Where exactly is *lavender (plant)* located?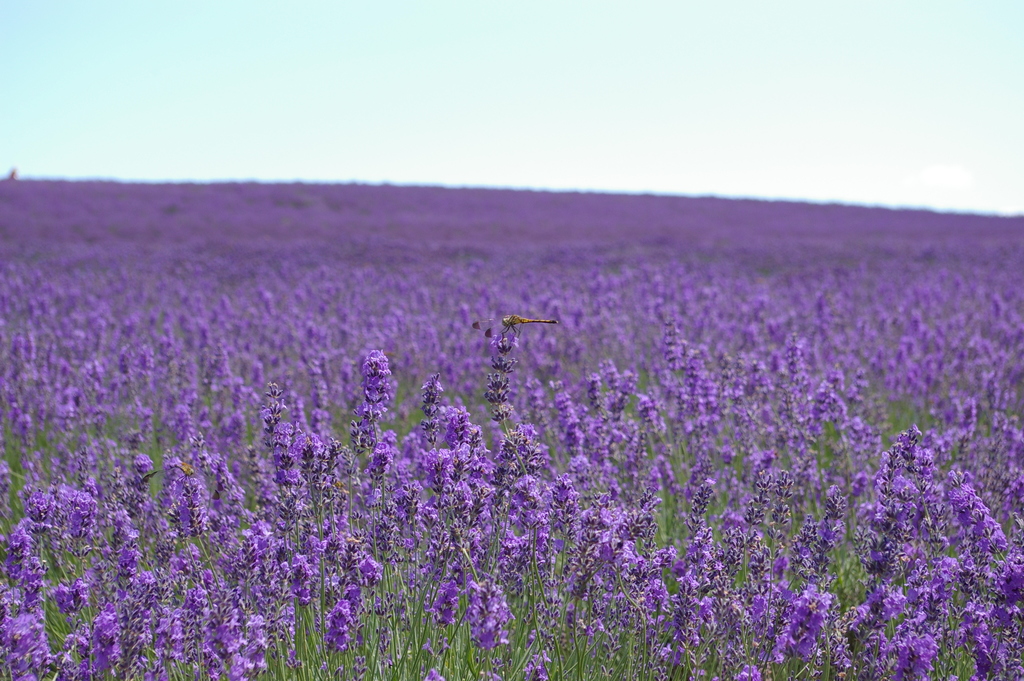
Its bounding box is l=963, t=621, r=997, b=680.
